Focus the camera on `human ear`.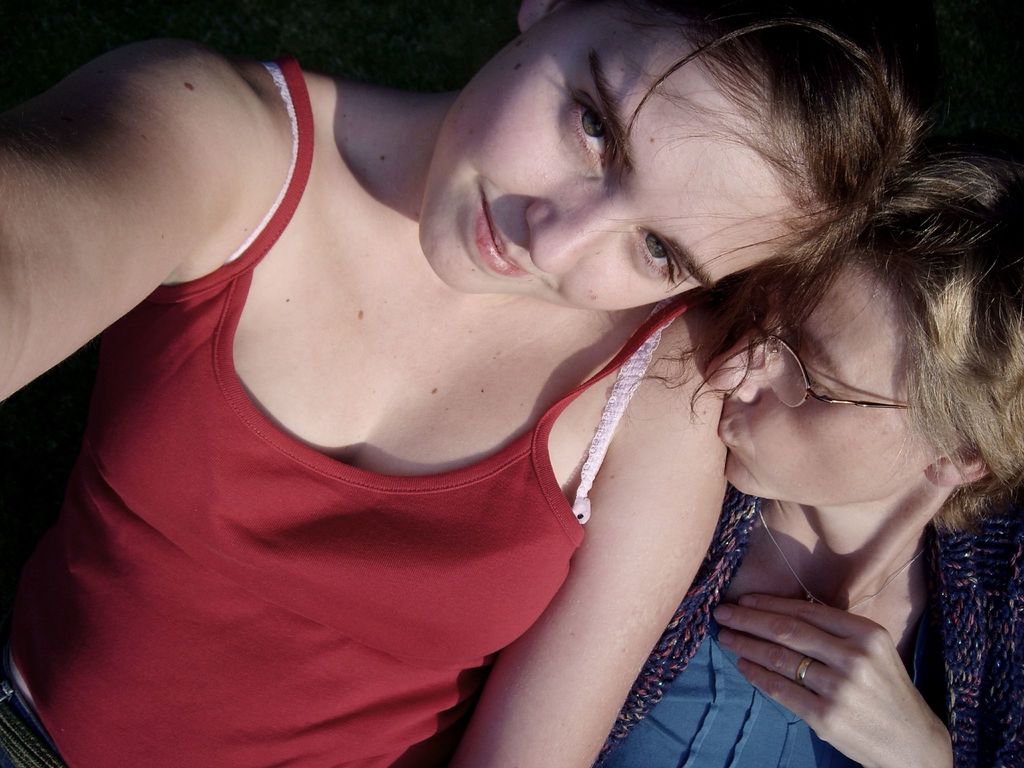
Focus region: pyautogui.locateOnScreen(924, 449, 991, 486).
